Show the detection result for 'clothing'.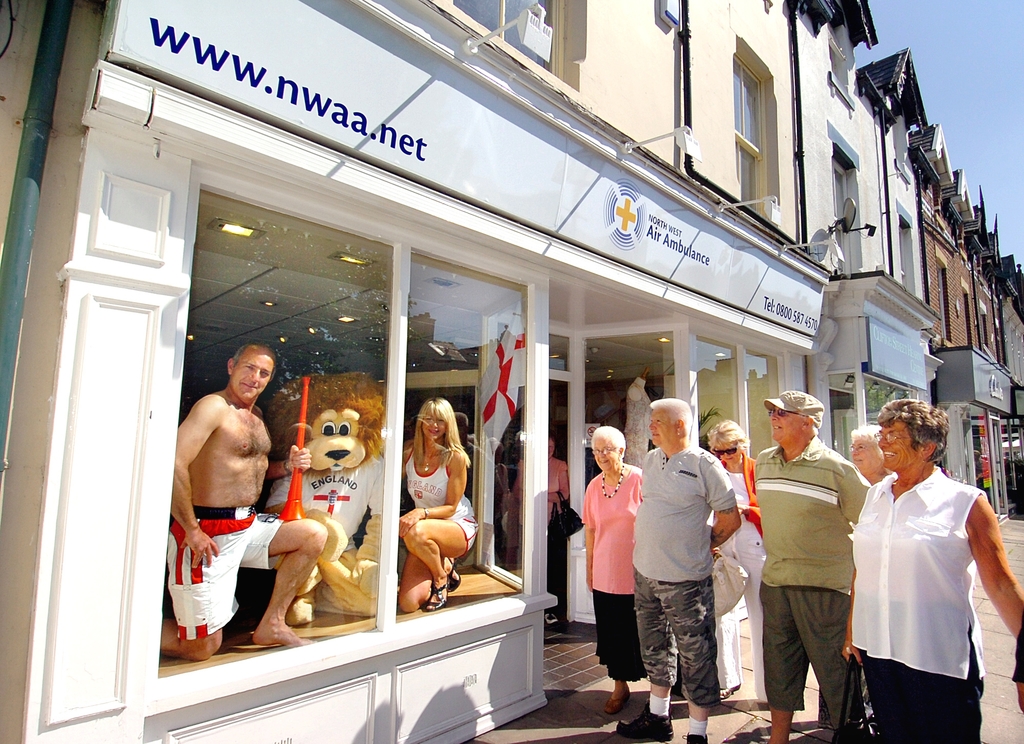
select_region(582, 461, 660, 683).
